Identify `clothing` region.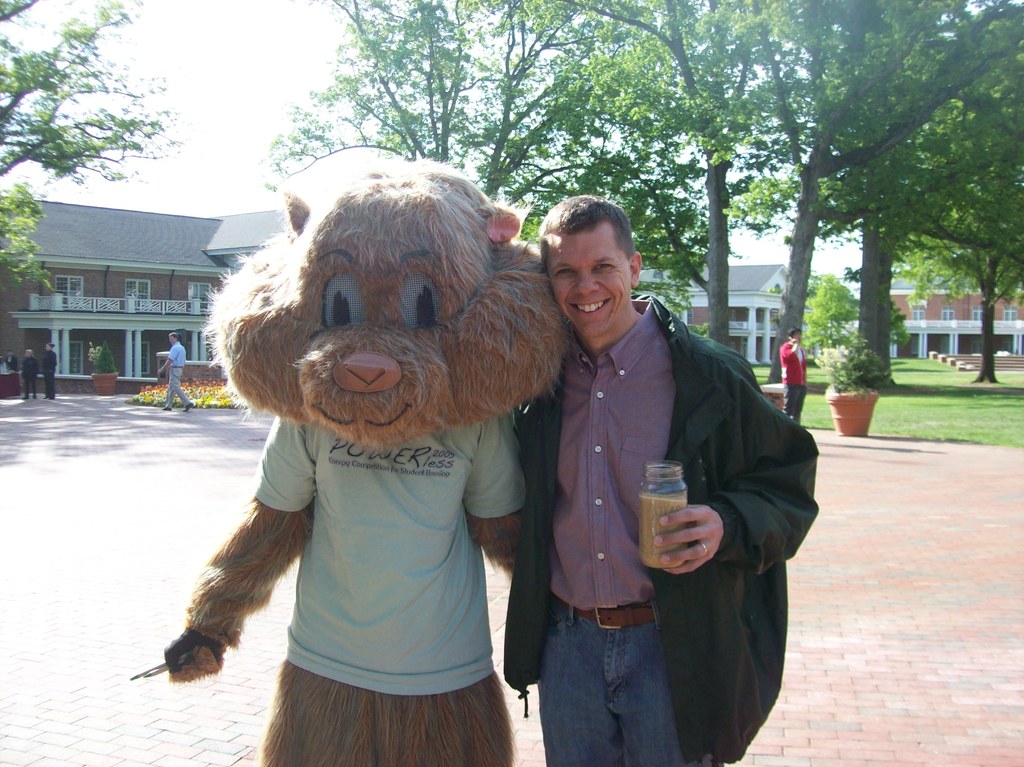
Region: bbox=[509, 241, 806, 747].
